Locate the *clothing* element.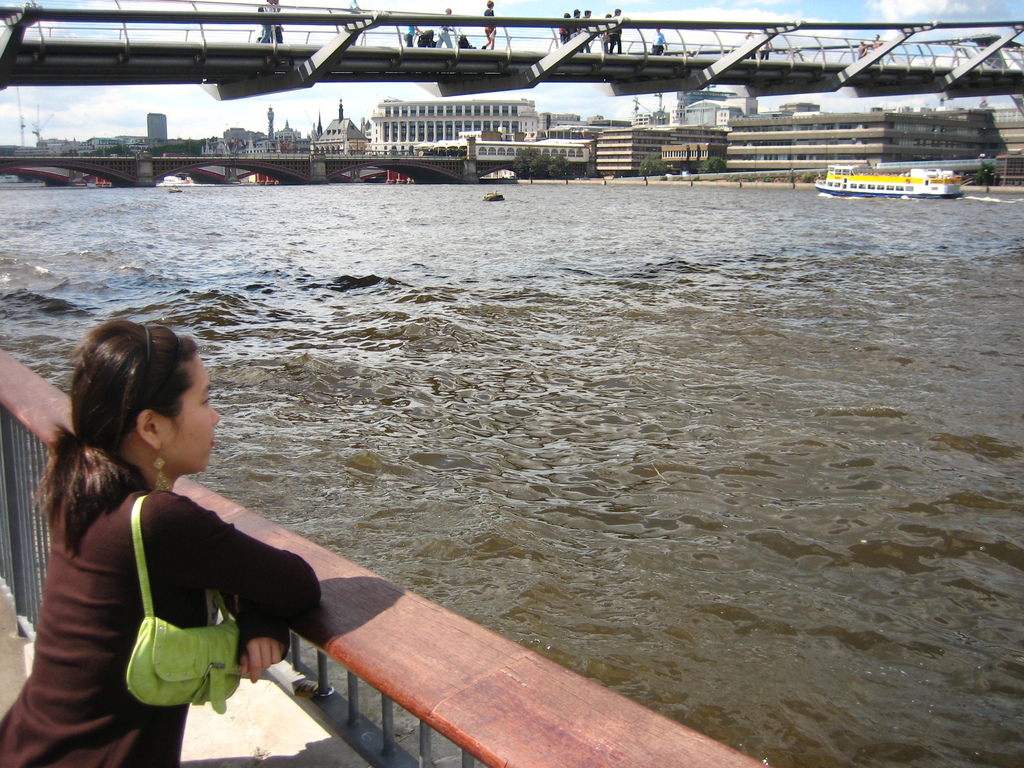
Element bbox: Rect(438, 26, 452, 49).
